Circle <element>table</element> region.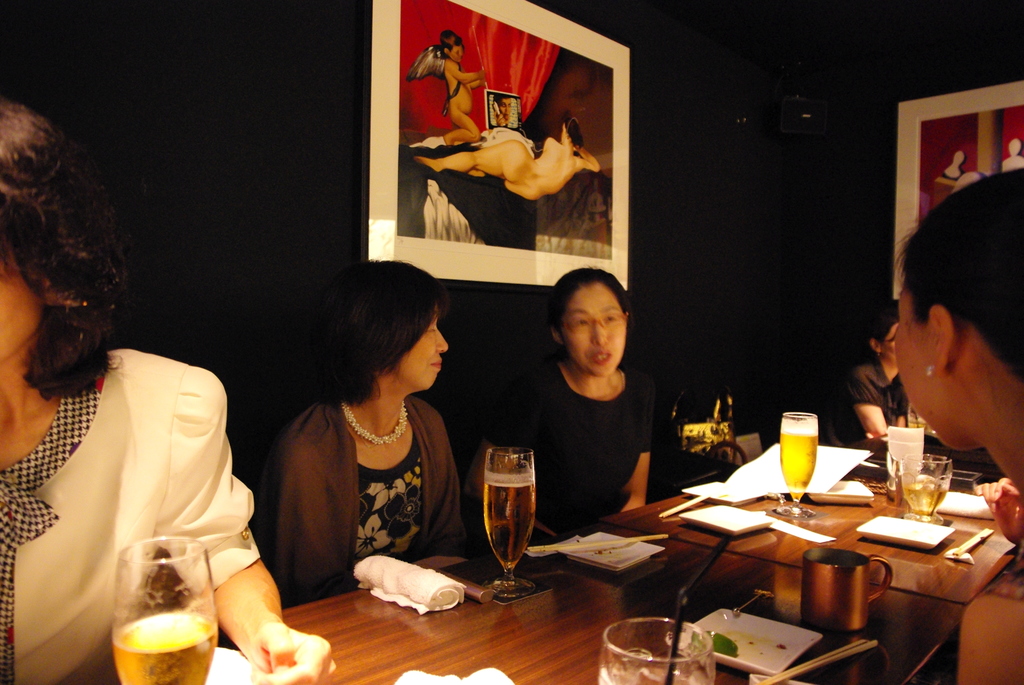
Region: 225:481:933:681.
